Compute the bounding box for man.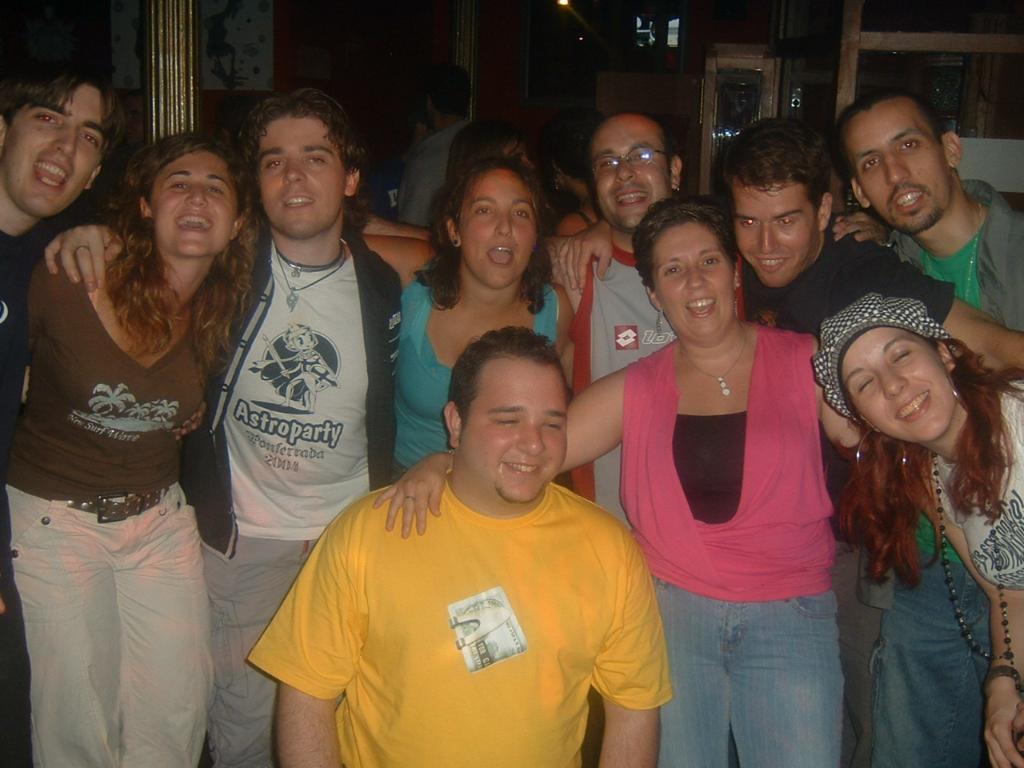
<region>828, 84, 1023, 767</region>.
